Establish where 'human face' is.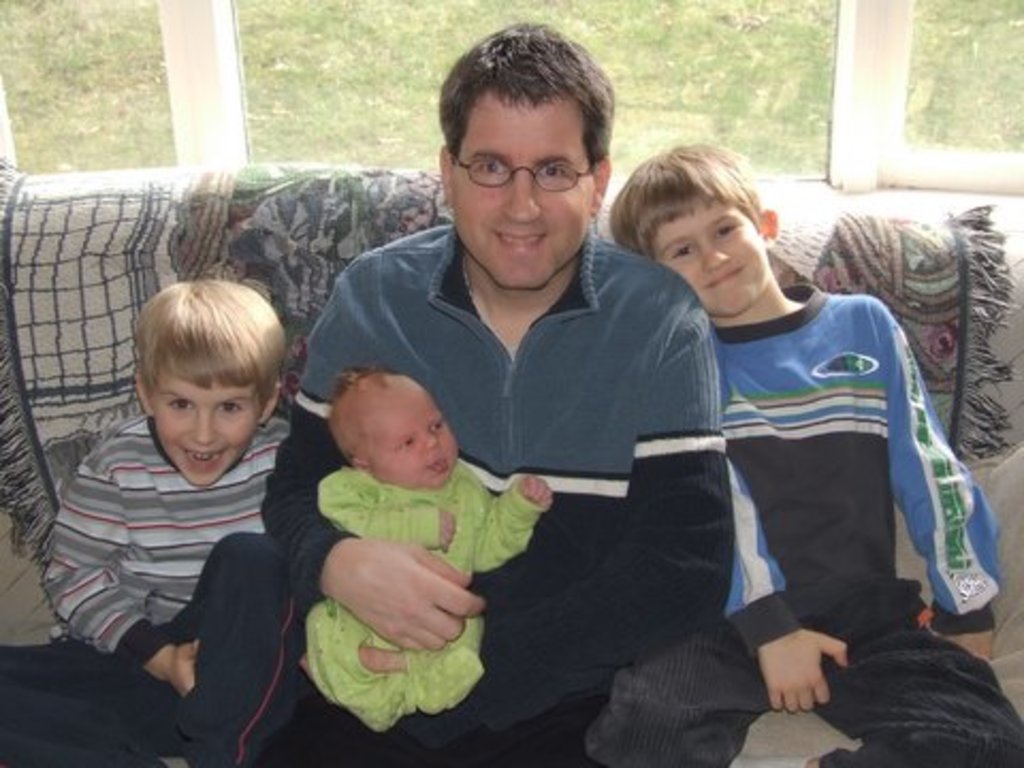
Established at box=[147, 358, 254, 480].
